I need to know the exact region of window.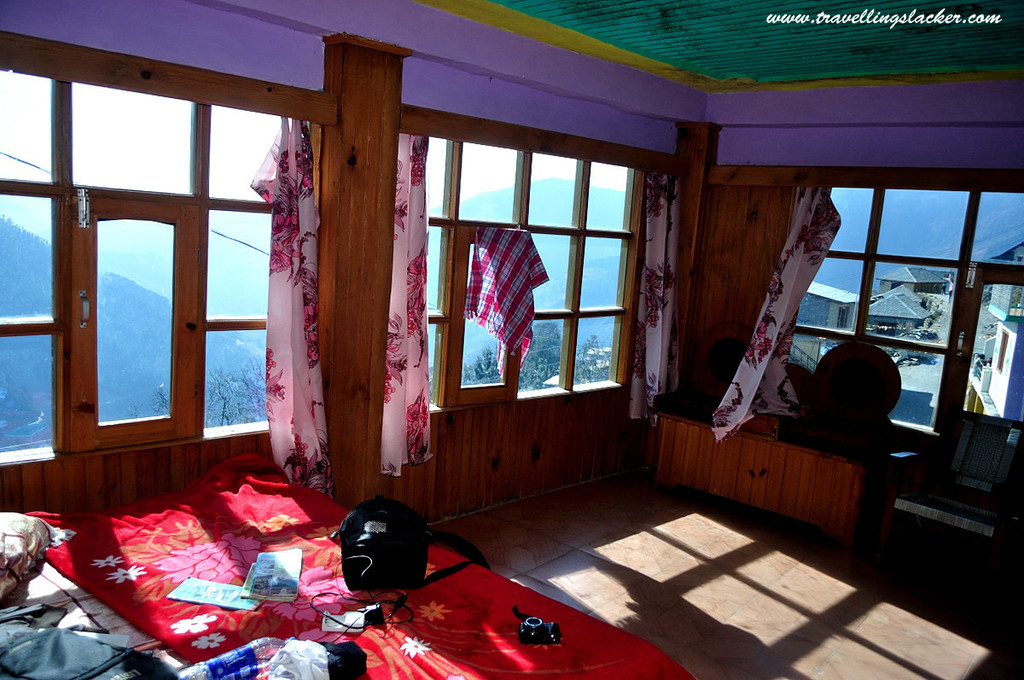
Region: [0,73,282,433].
